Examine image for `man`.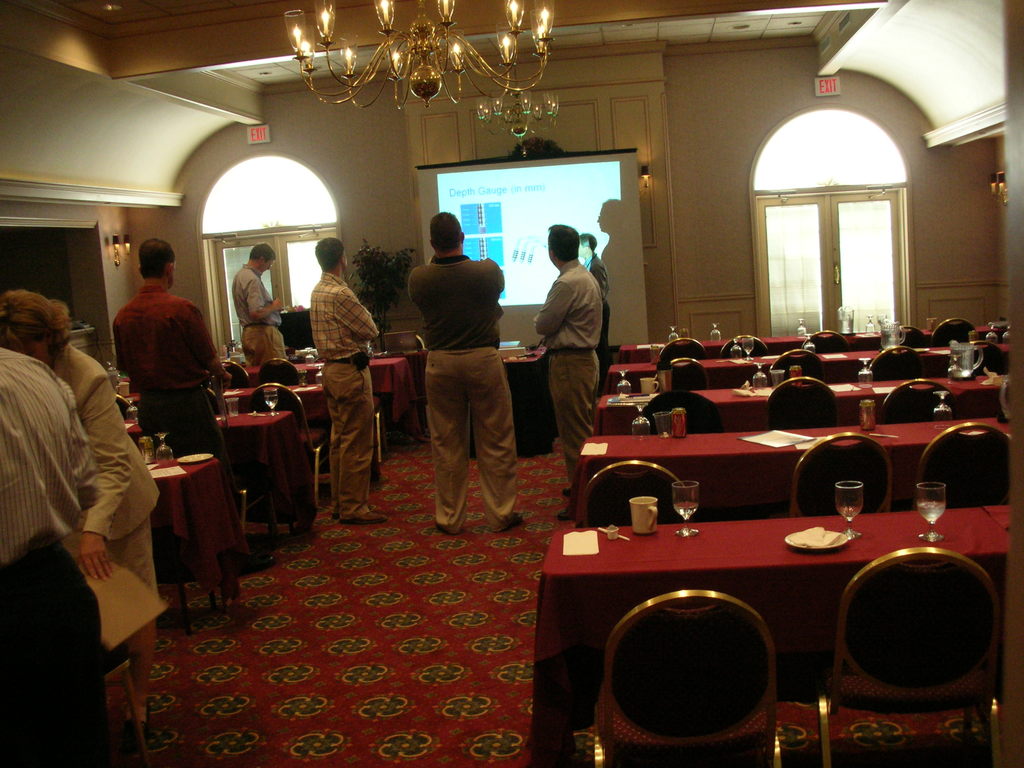
Examination result: crop(529, 222, 600, 524).
